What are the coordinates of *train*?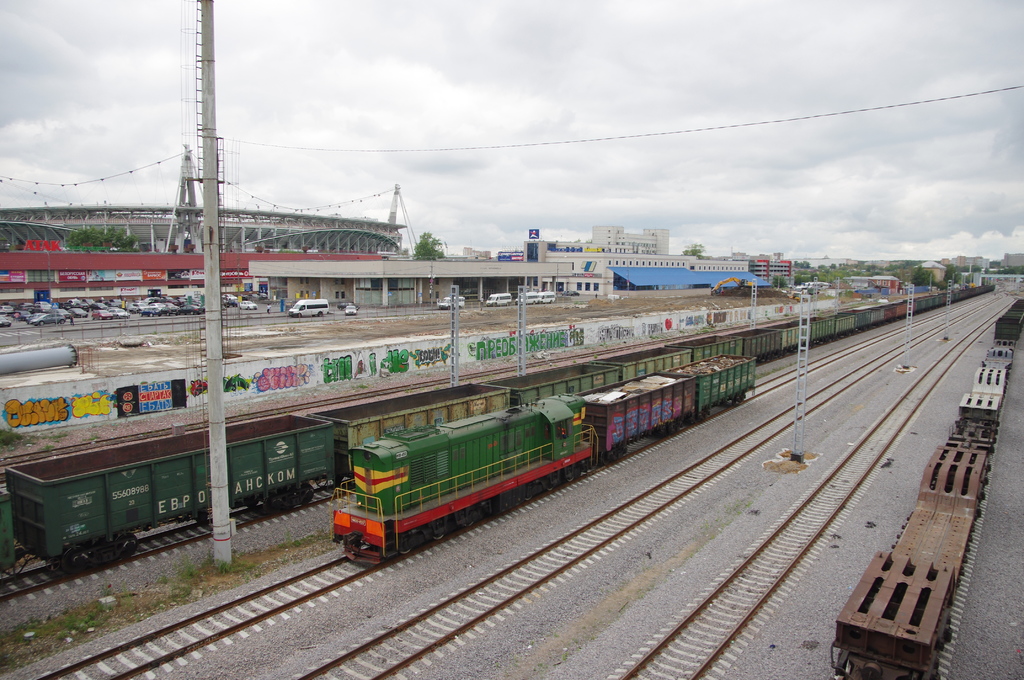
(0,284,995,581).
